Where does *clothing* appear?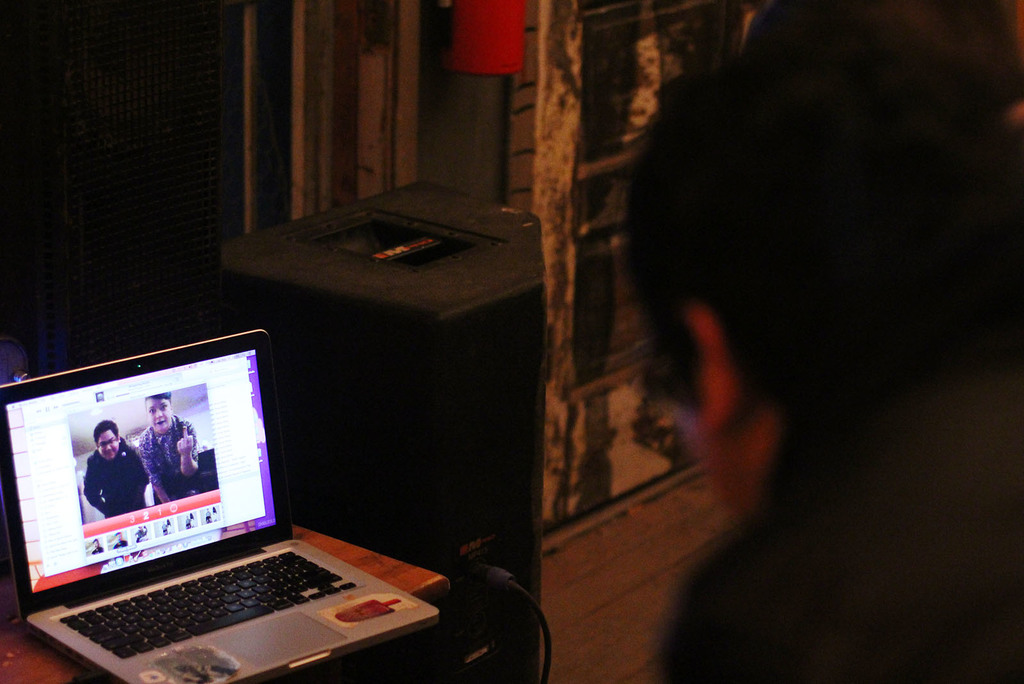
Appears at box(84, 434, 148, 520).
